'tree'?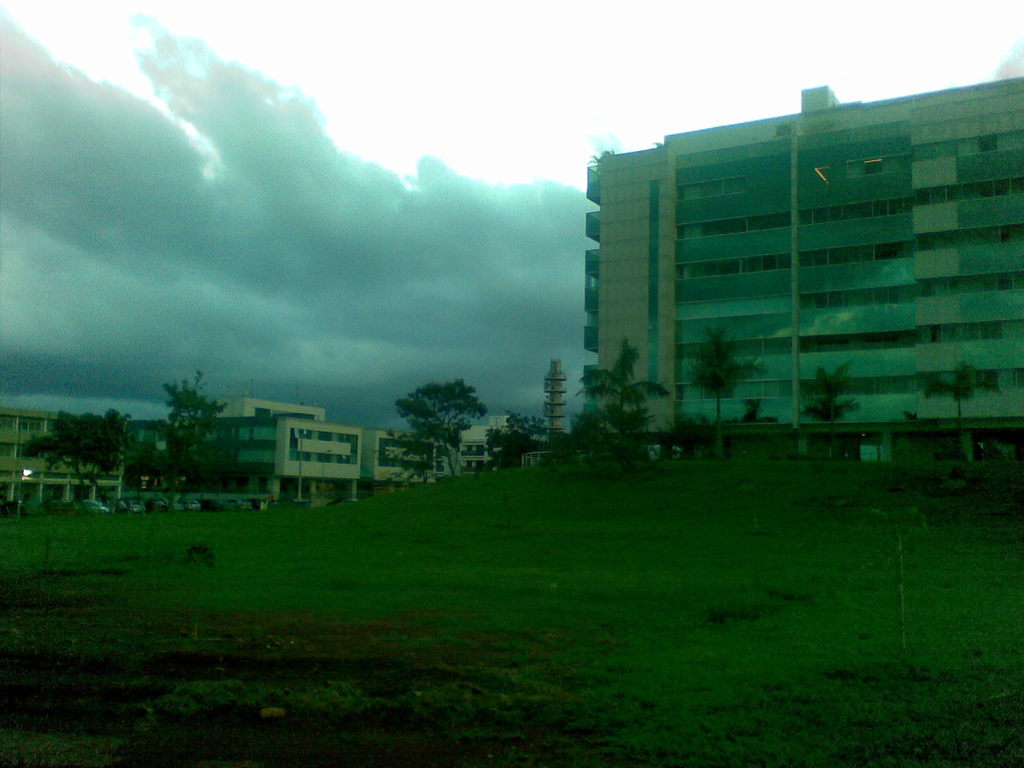
bbox=[687, 324, 769, 459]
